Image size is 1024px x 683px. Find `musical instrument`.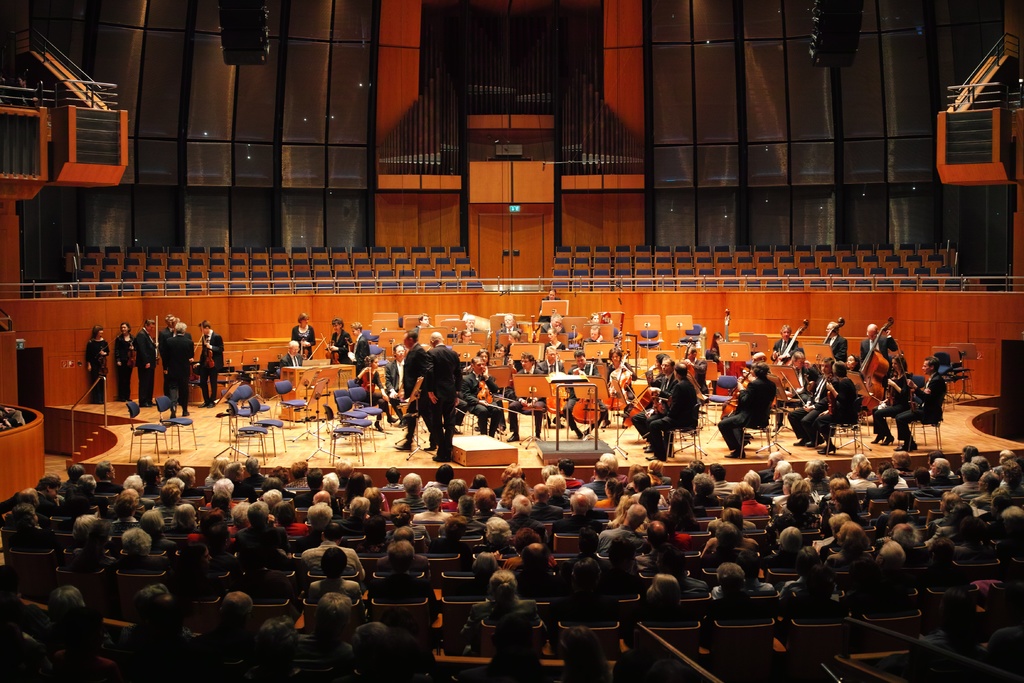
719 308 741 382.
